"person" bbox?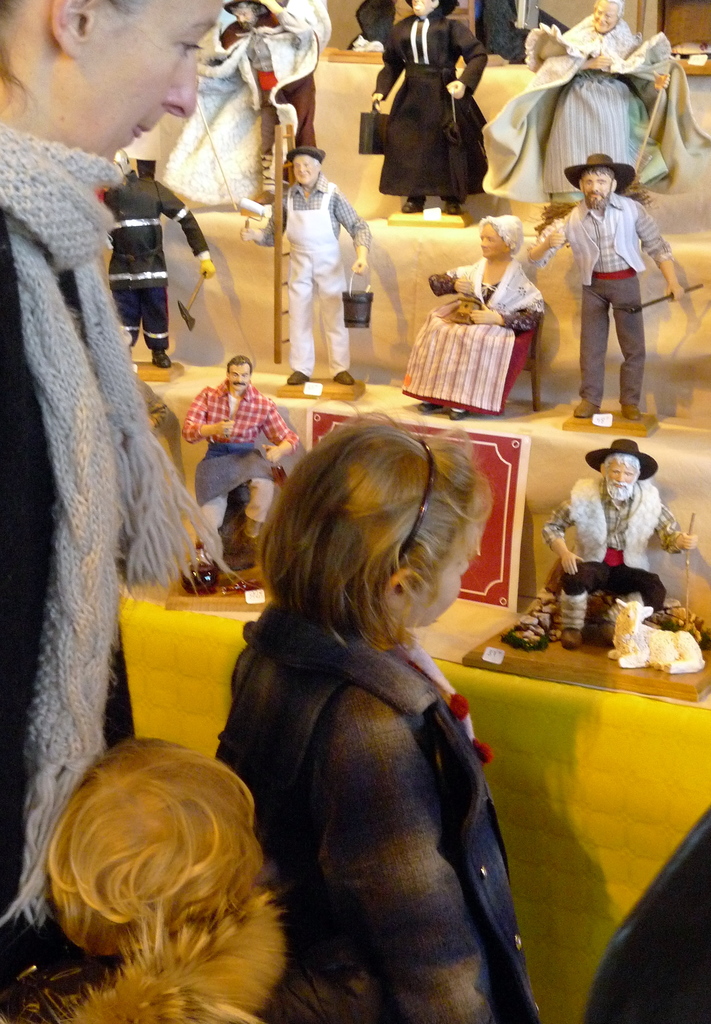
Rect(537, 0, 680, 223)
